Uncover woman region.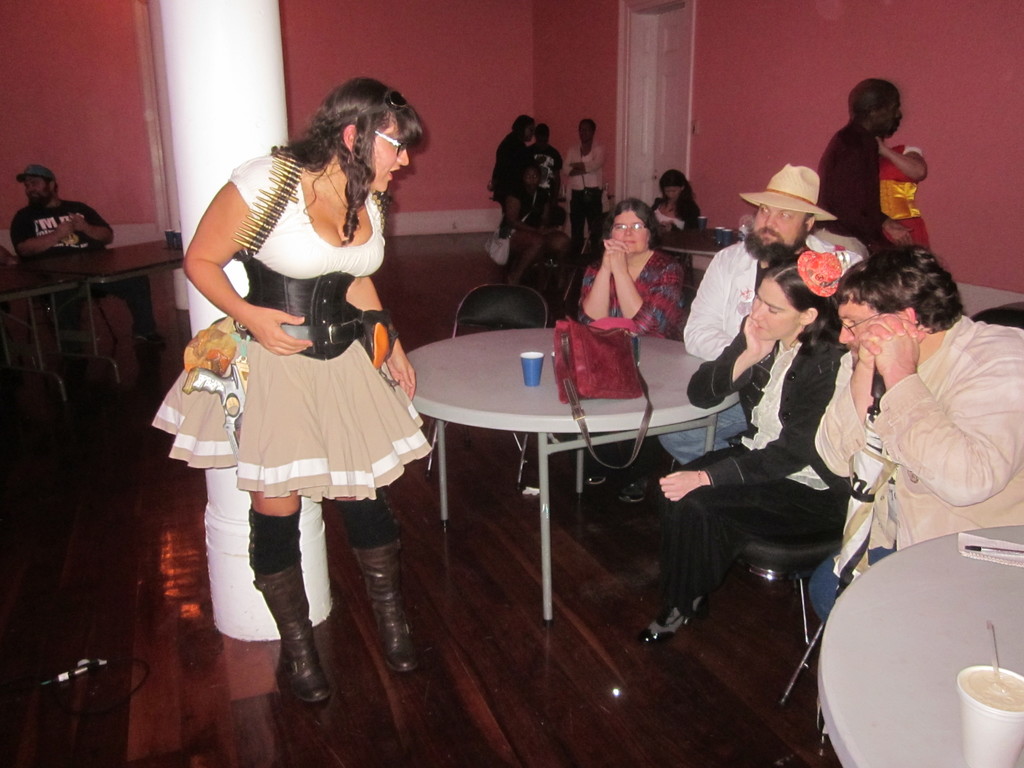
Uncovered: region(639, 260, 854, 641).
